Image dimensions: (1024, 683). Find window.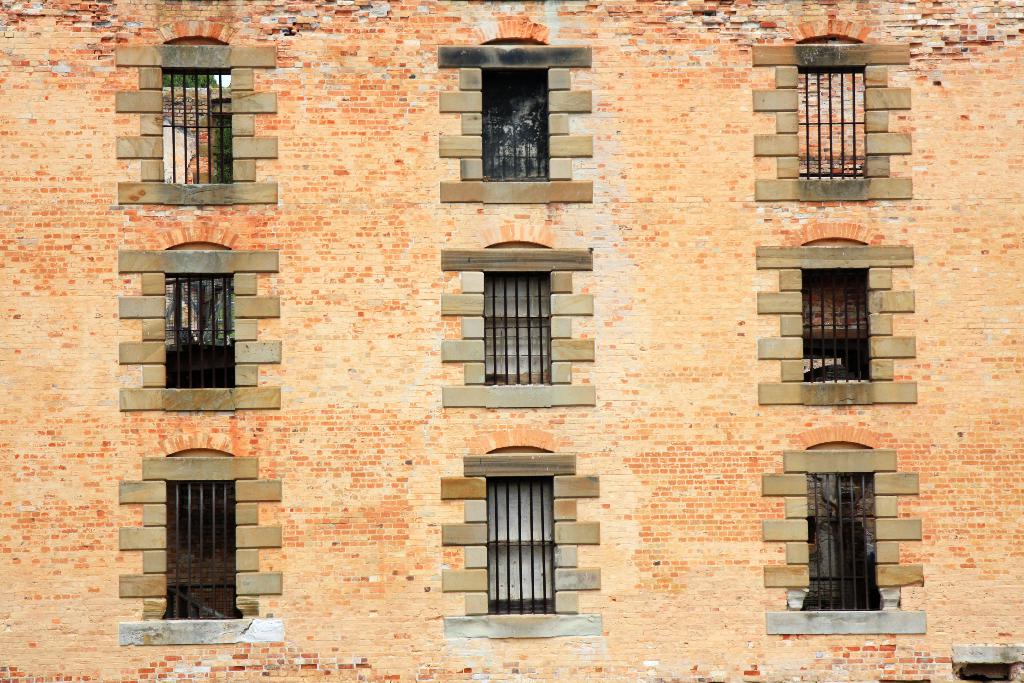
(438,428,601,644).
